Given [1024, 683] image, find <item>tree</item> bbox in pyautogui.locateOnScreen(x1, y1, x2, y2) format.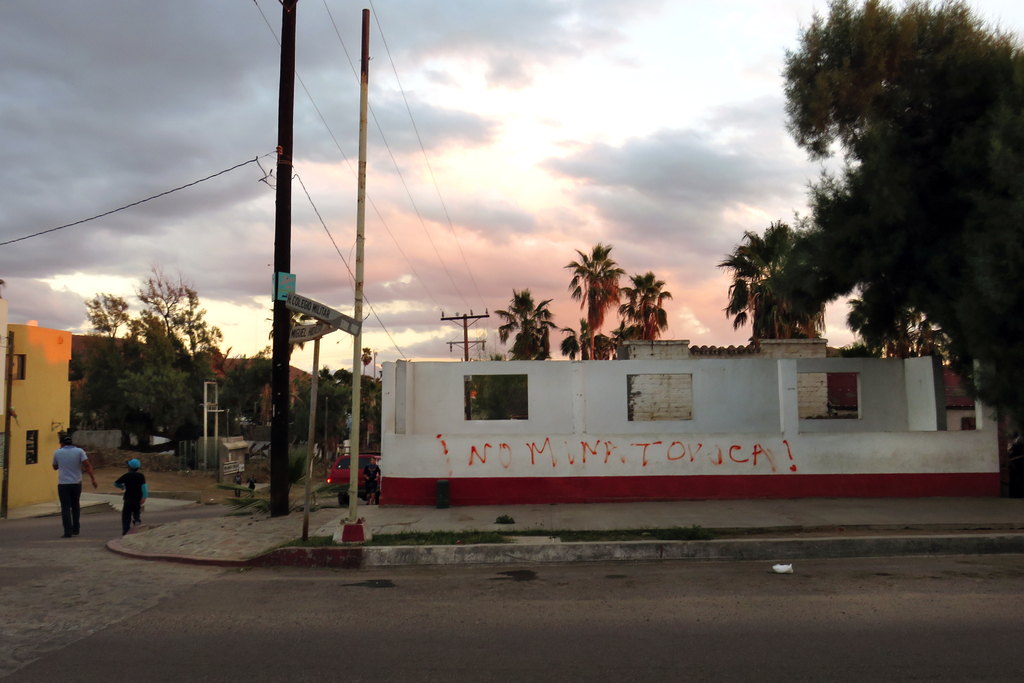
pyautogui.locateOnScreen(83, 288, 127, 336).
